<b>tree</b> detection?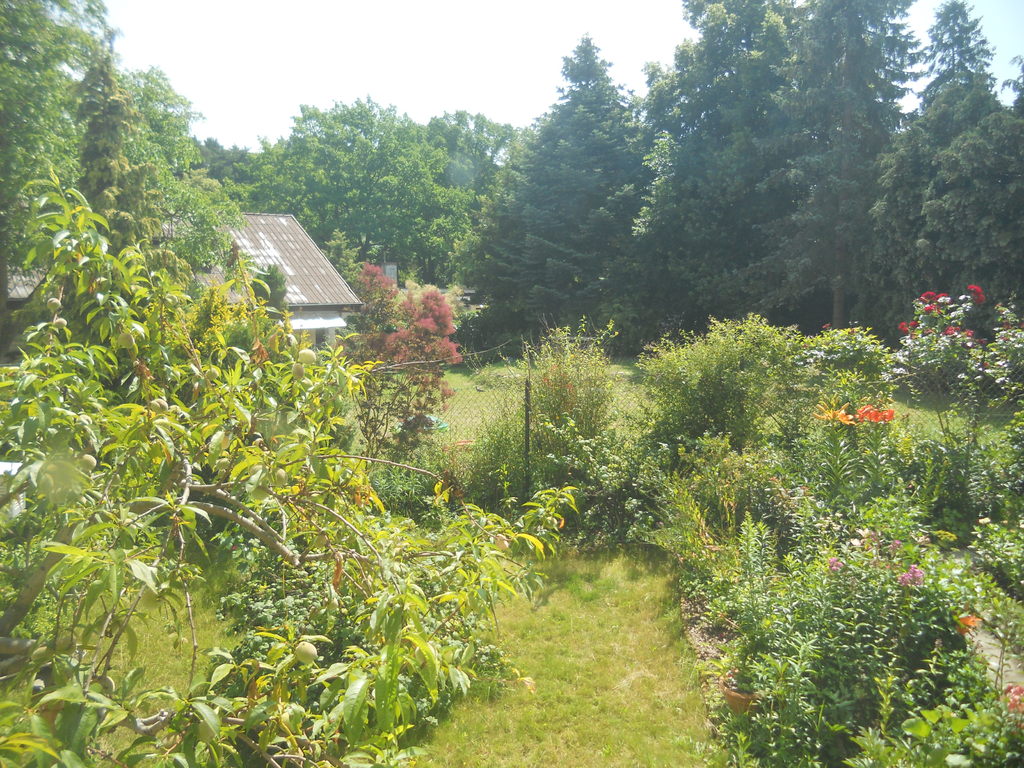
(874, 0, 1011, 351)
